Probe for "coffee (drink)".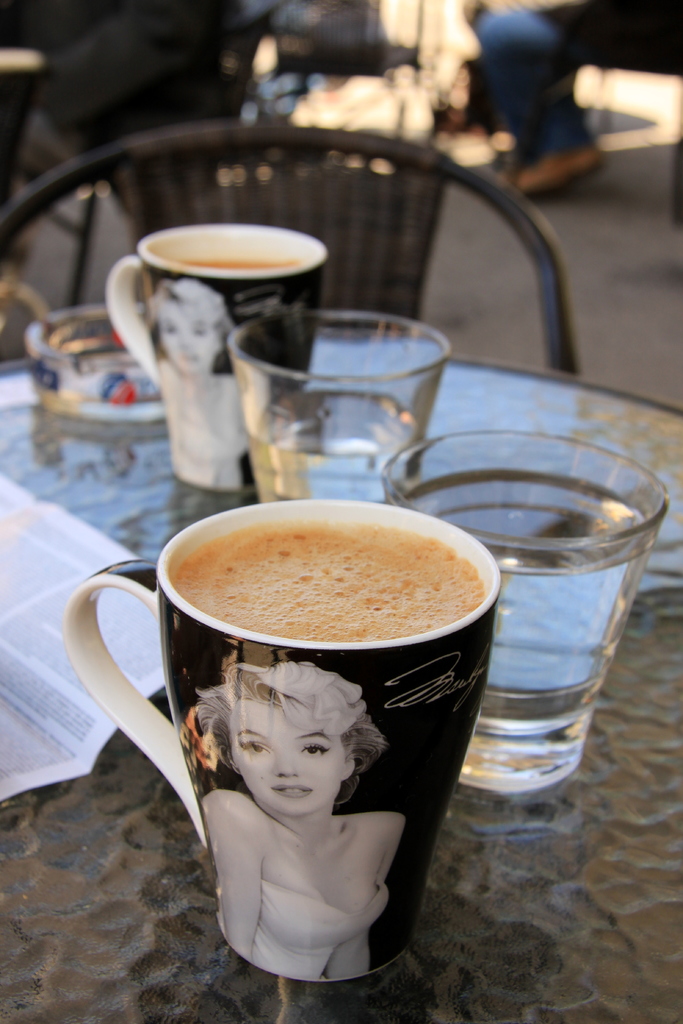
Probe result: 183,252,304,266.
